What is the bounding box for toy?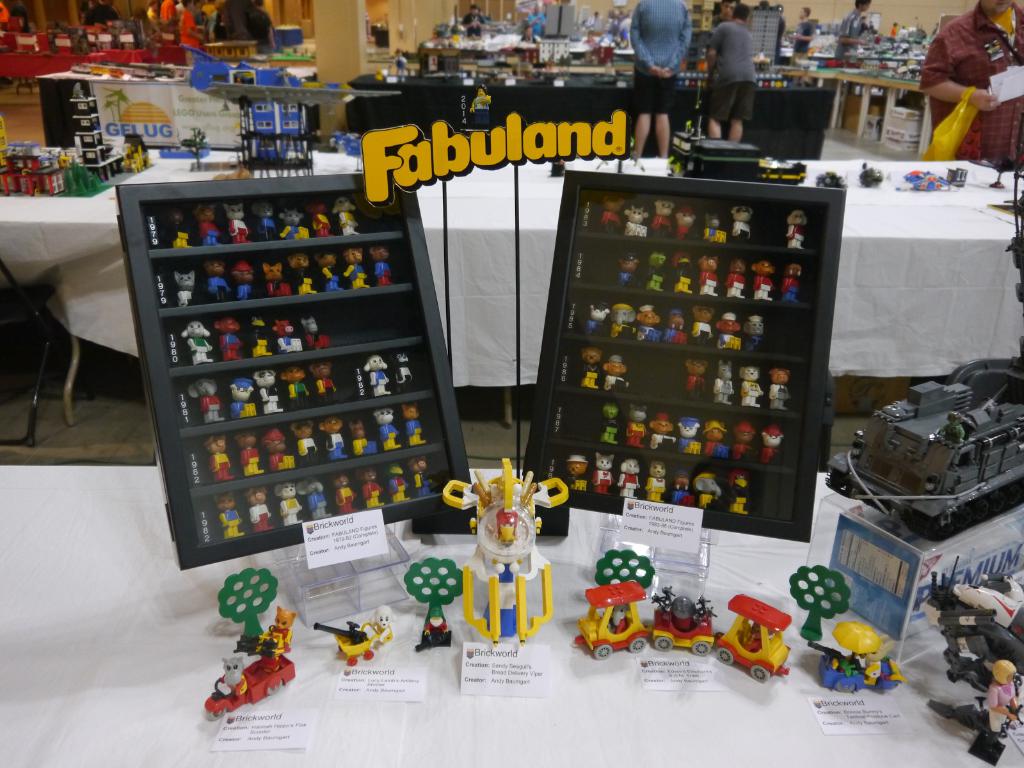
(249, 317, 271, 358).
